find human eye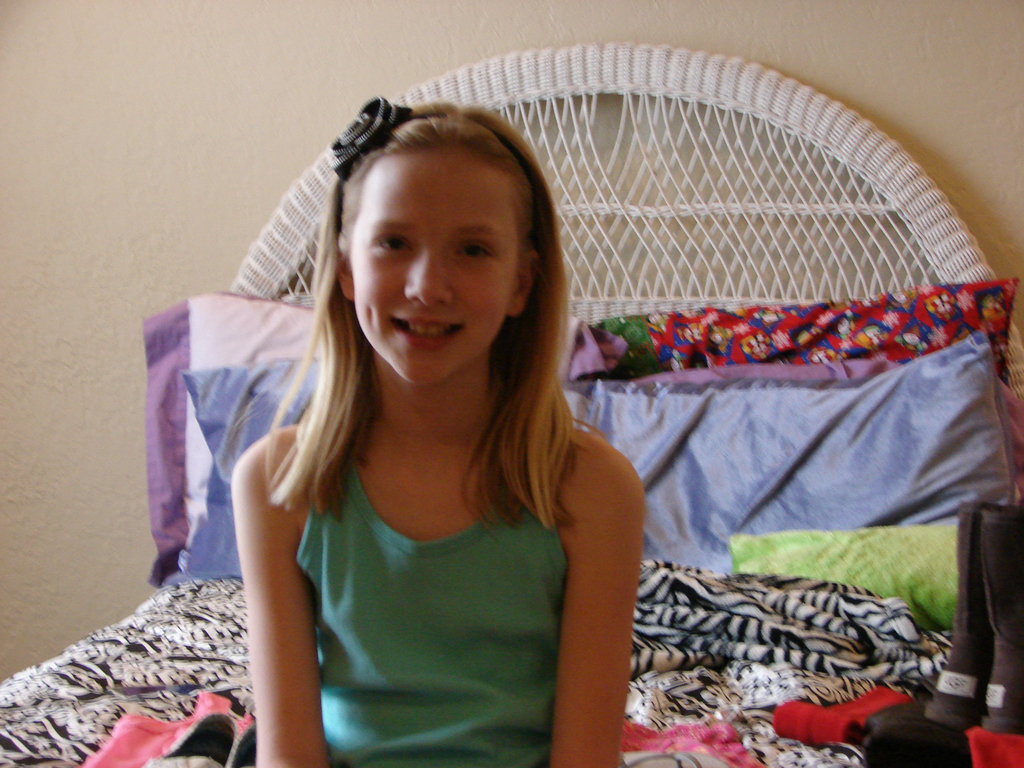
select_region(451, 234, 495, 266)
